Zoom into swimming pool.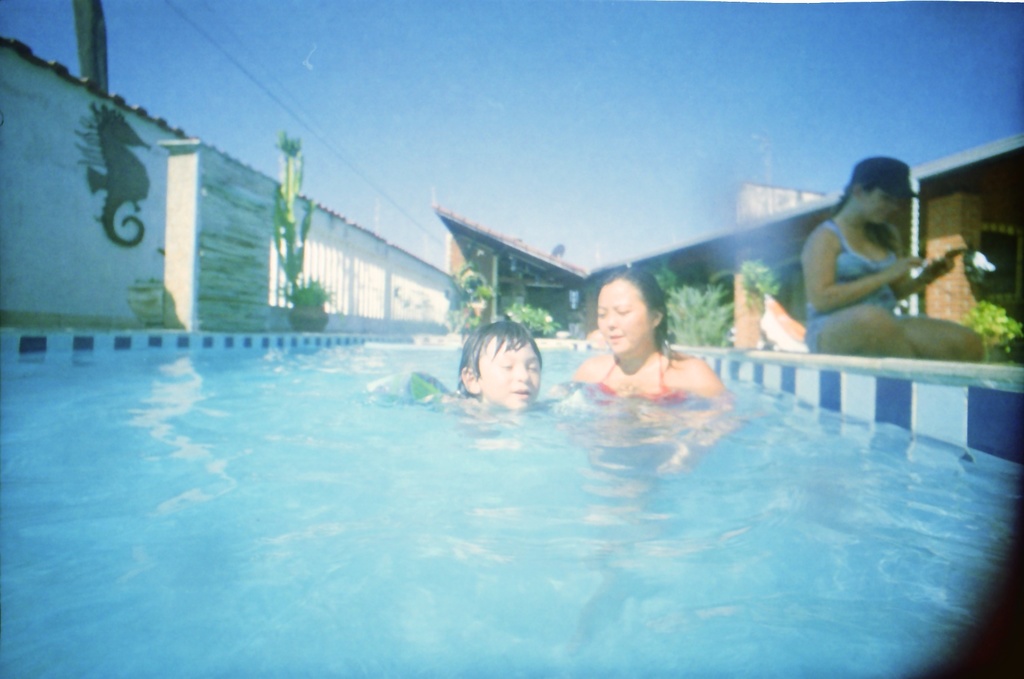
Zoom target: left=0, top=334, right=1023, bottom=678.
